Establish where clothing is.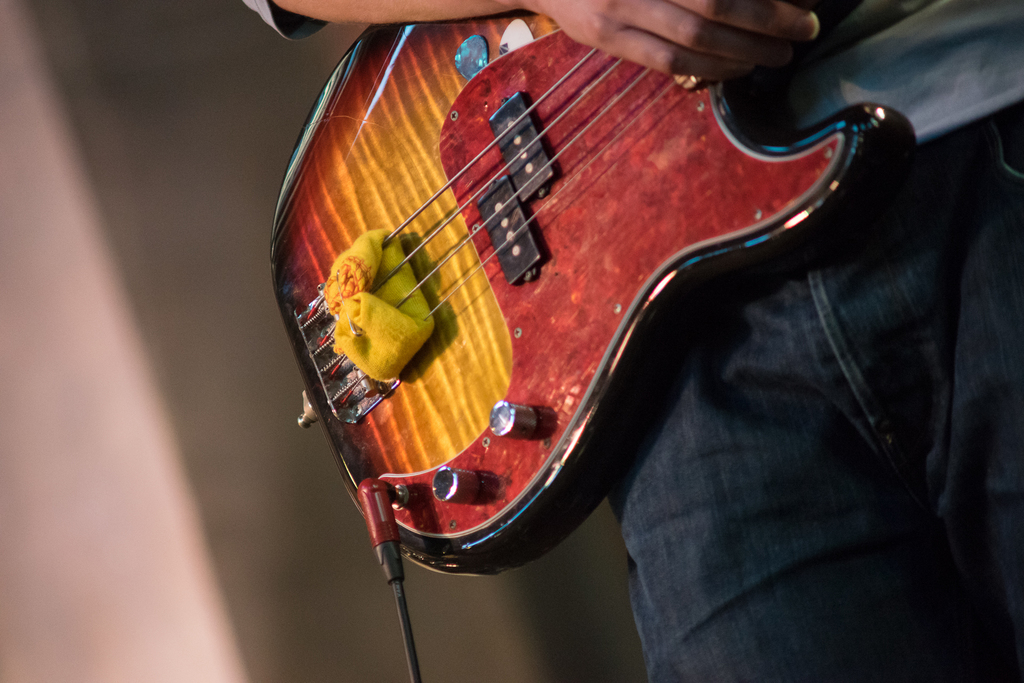
Established at select_region(220, 0, 1023, 682).
